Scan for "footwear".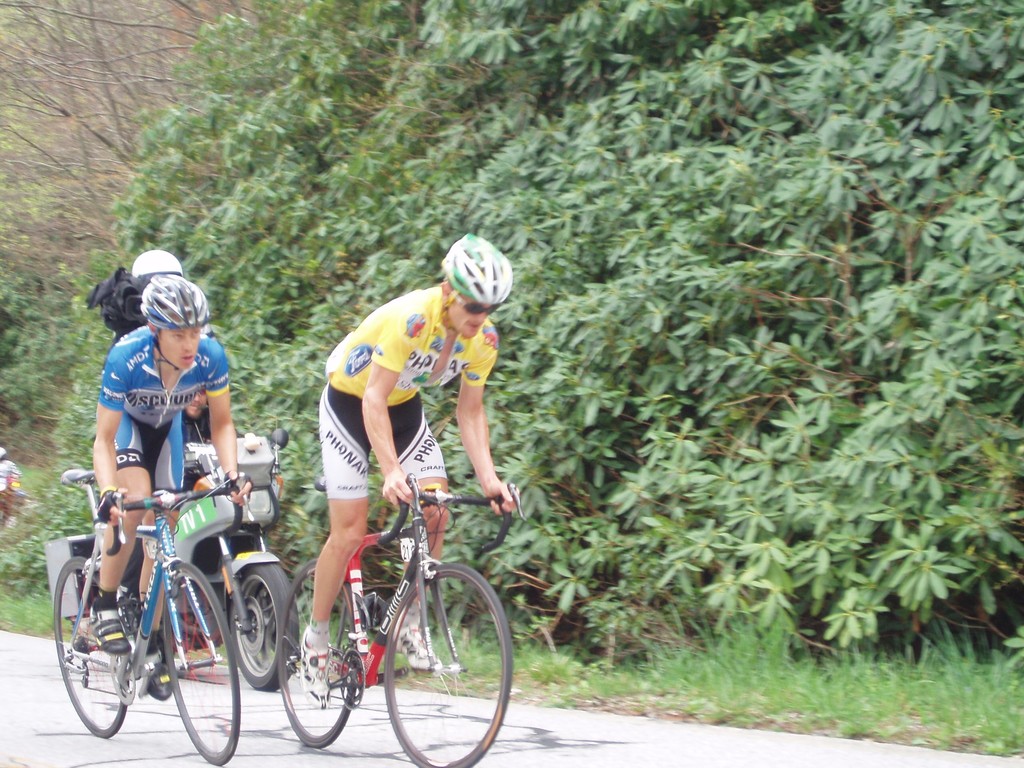
Scan result: {"left": 300, "top": 623, "right": 332, "bottom": 693}.
